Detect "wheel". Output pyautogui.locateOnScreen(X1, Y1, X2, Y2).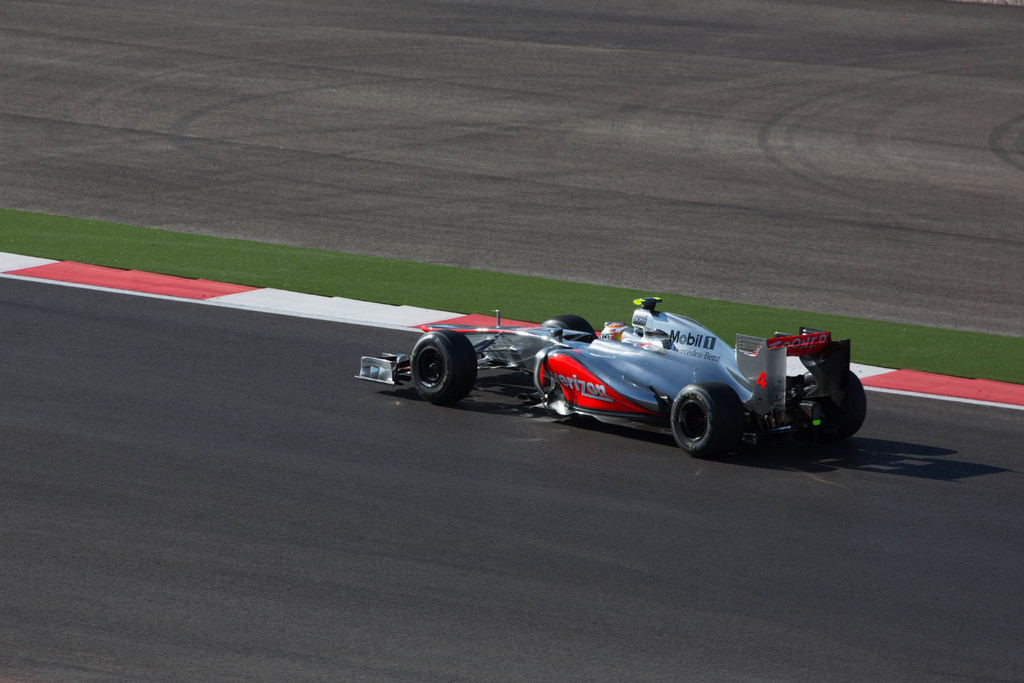
pyautogui.locateOnScreen(413, 329, 474, 406).
